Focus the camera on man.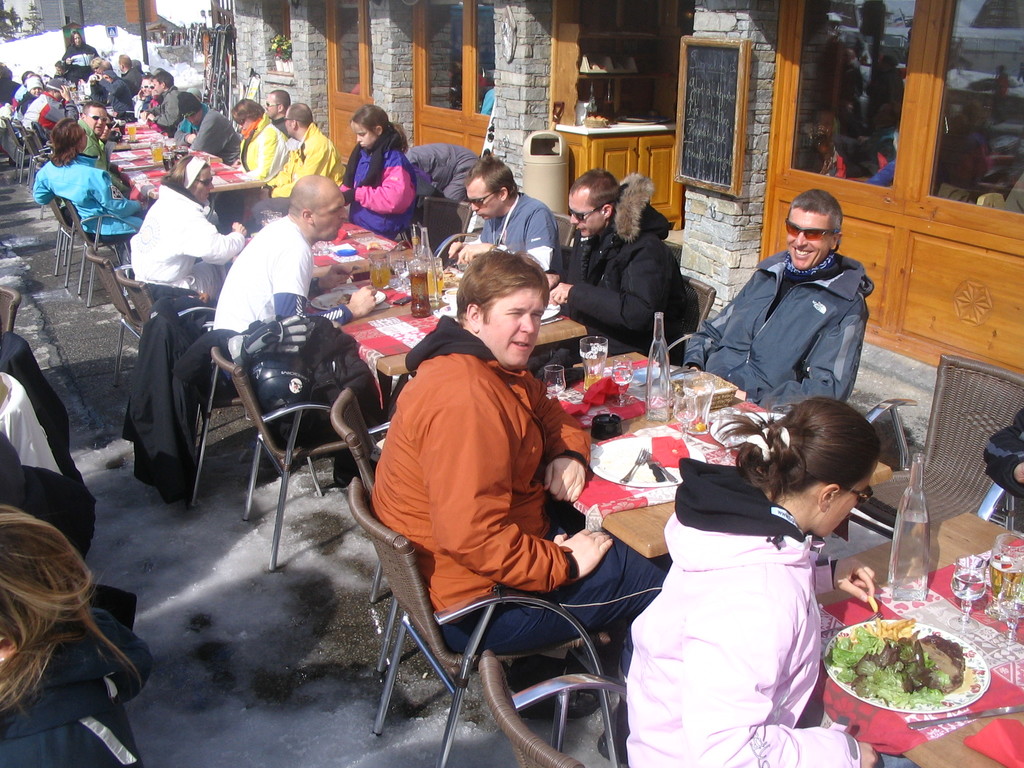
Focus region: [541, 169, 684, 360].
